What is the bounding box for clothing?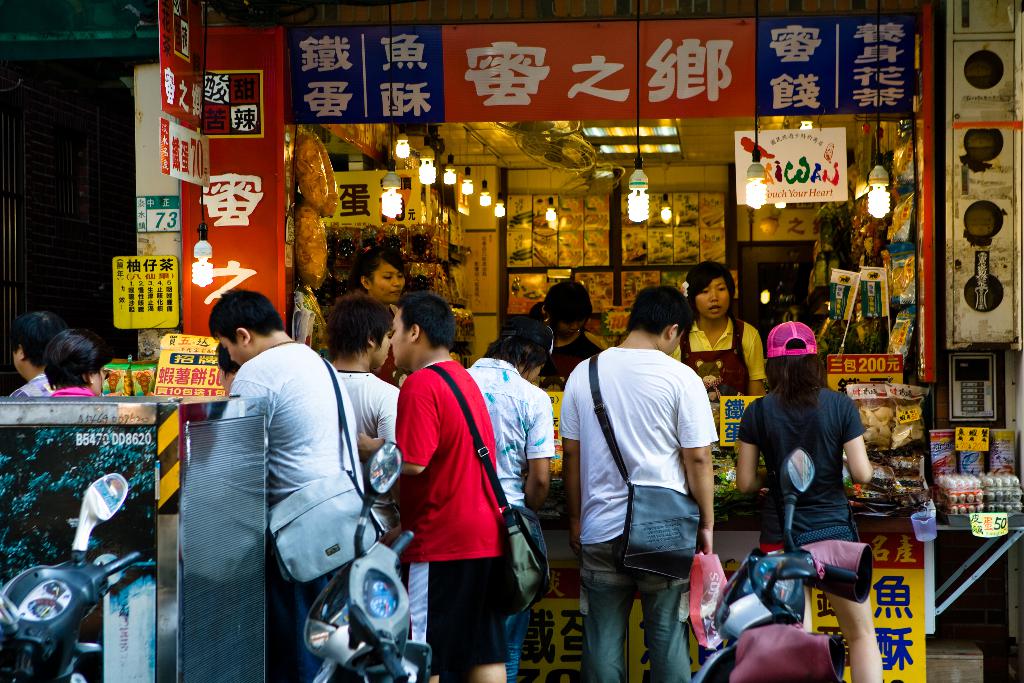
region(337, 368, 401, 538).
